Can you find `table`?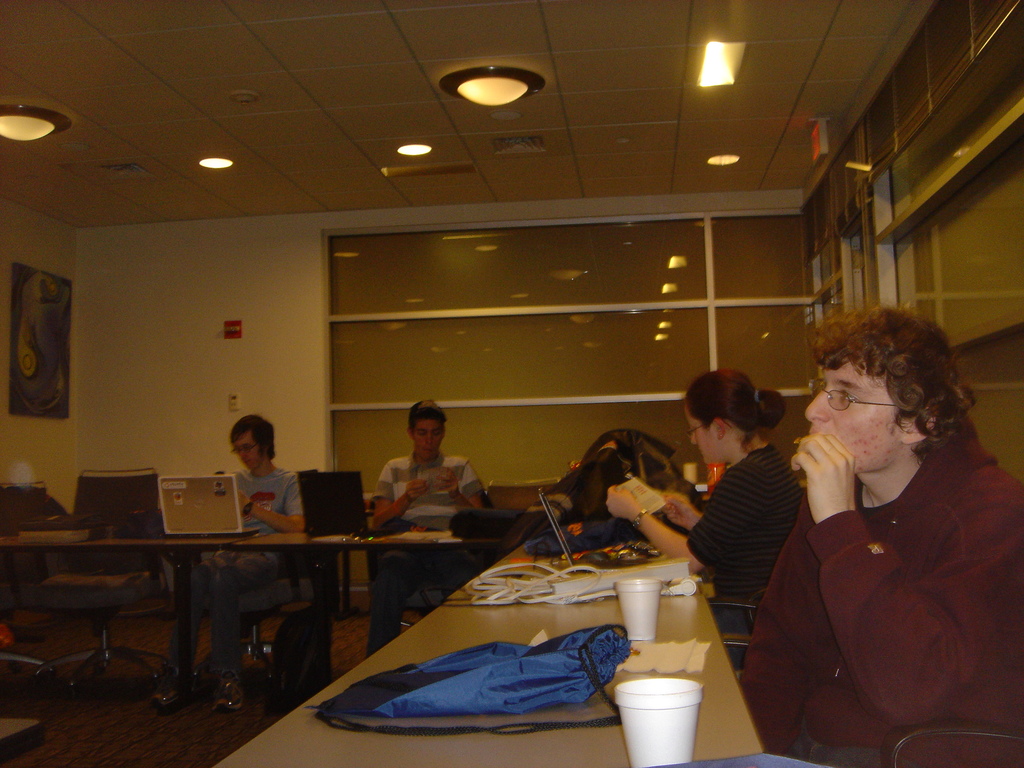
Yes, bounding box: box(1, 506, 497, 717).
